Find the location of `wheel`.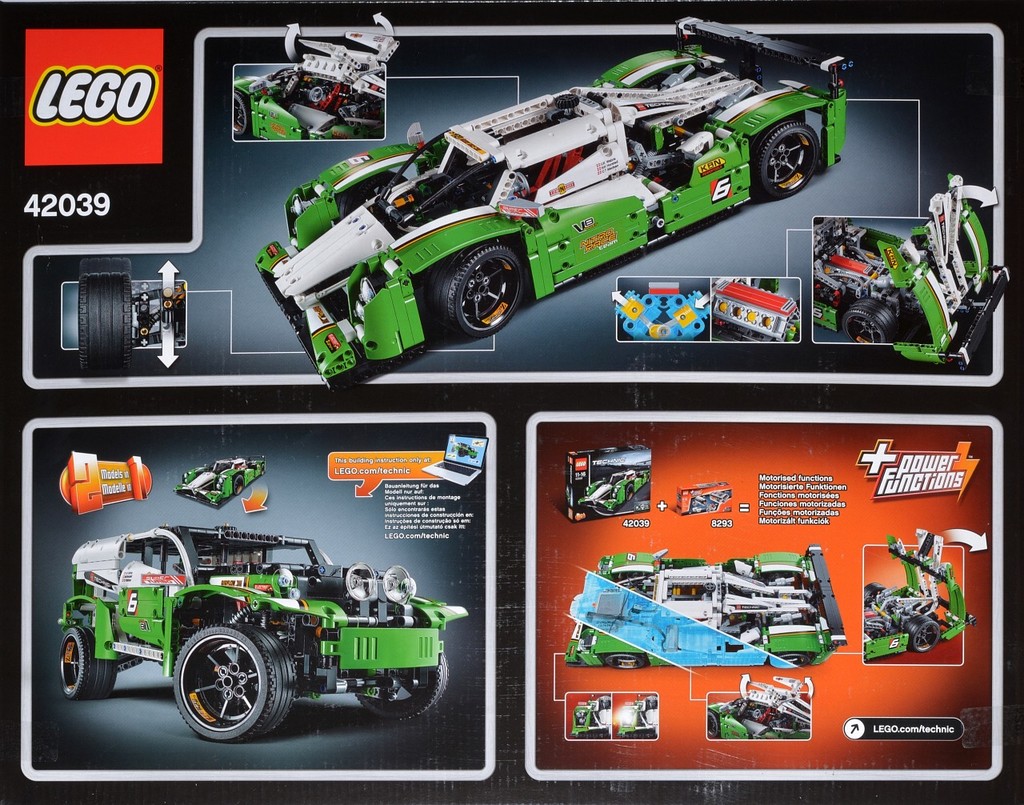
Location: crop(602, 652, 644, 672).
